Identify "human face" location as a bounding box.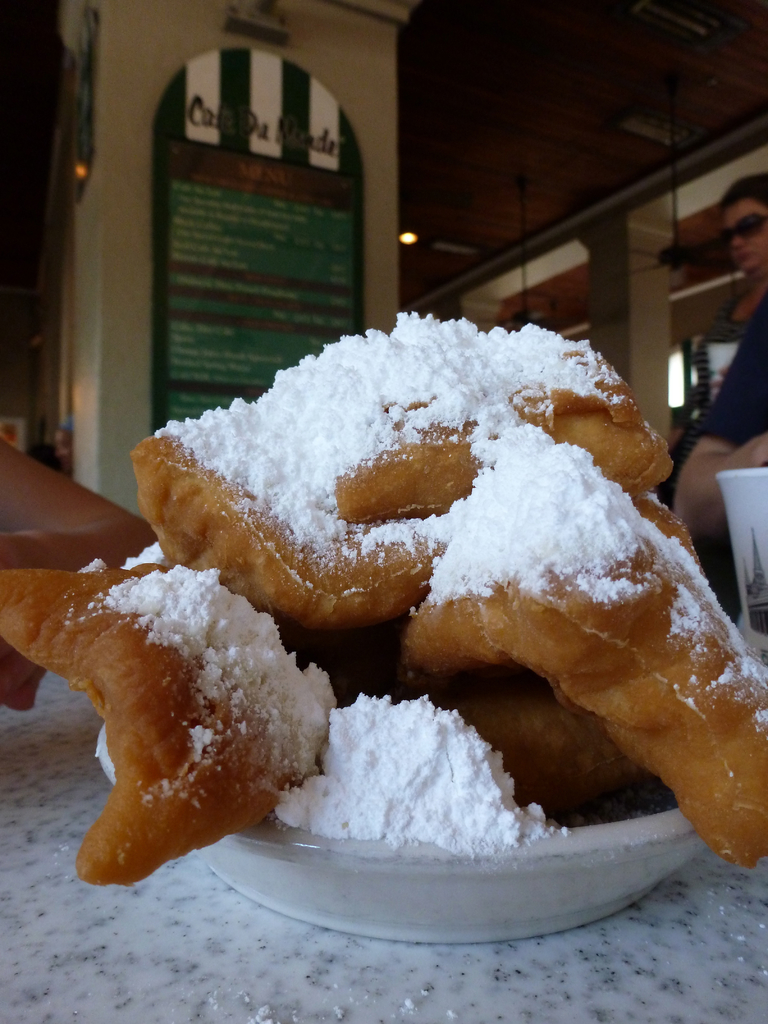
[724, 198, 765, 275].
